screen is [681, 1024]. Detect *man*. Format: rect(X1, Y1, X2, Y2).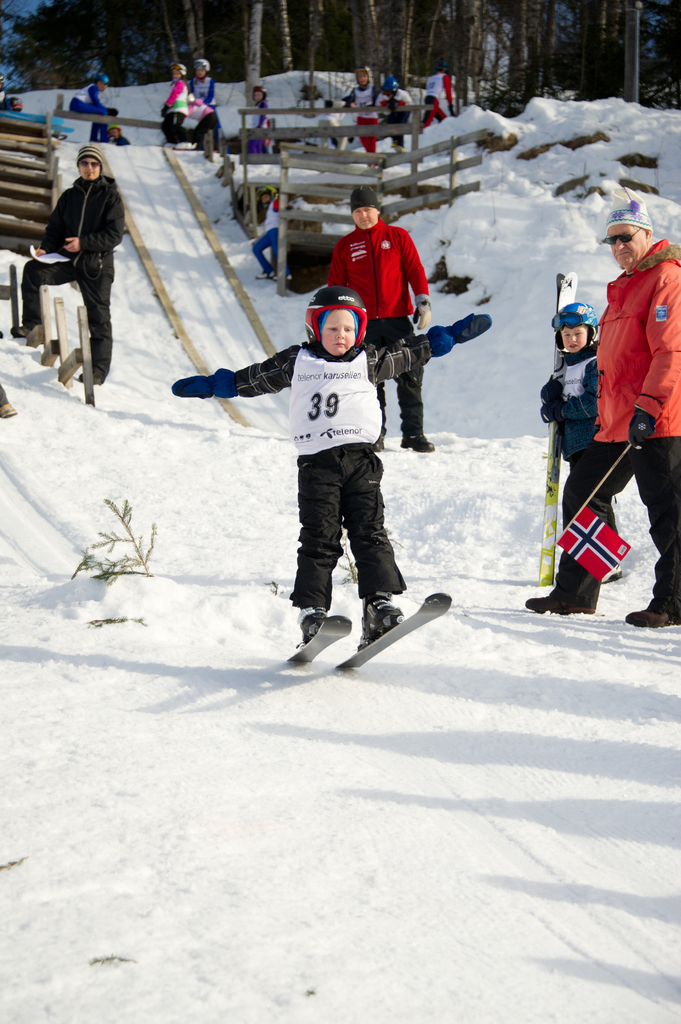
rect(26, 127, 127, 396).
